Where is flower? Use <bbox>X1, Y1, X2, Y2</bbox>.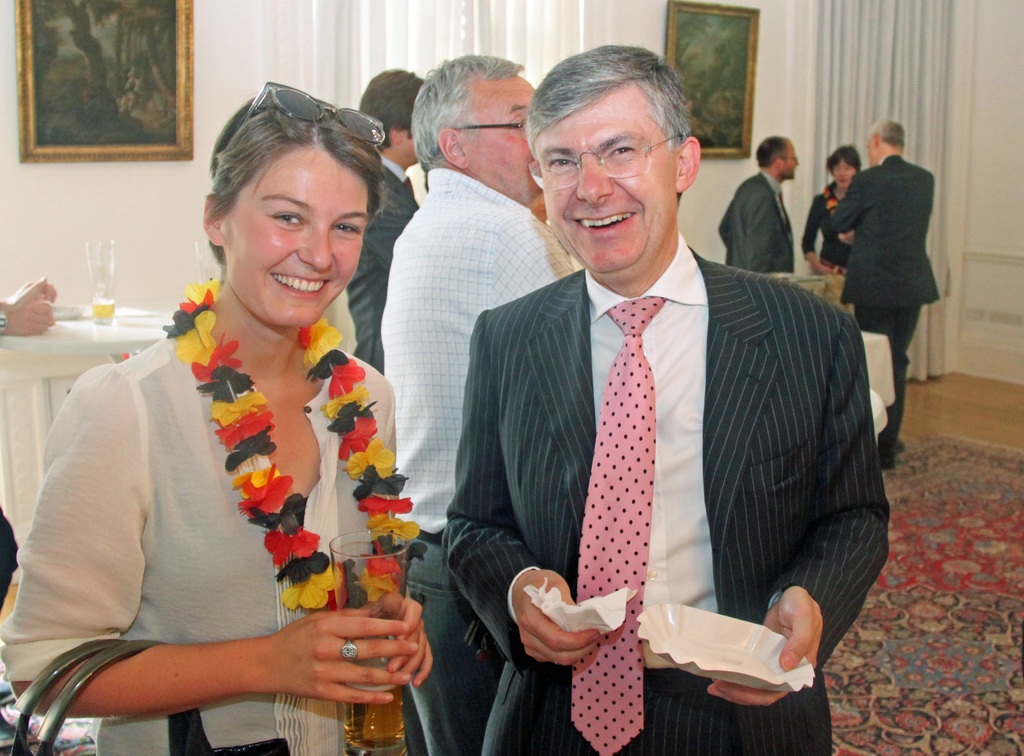
<bbox>365, 551, 404, 574</bbox>.
